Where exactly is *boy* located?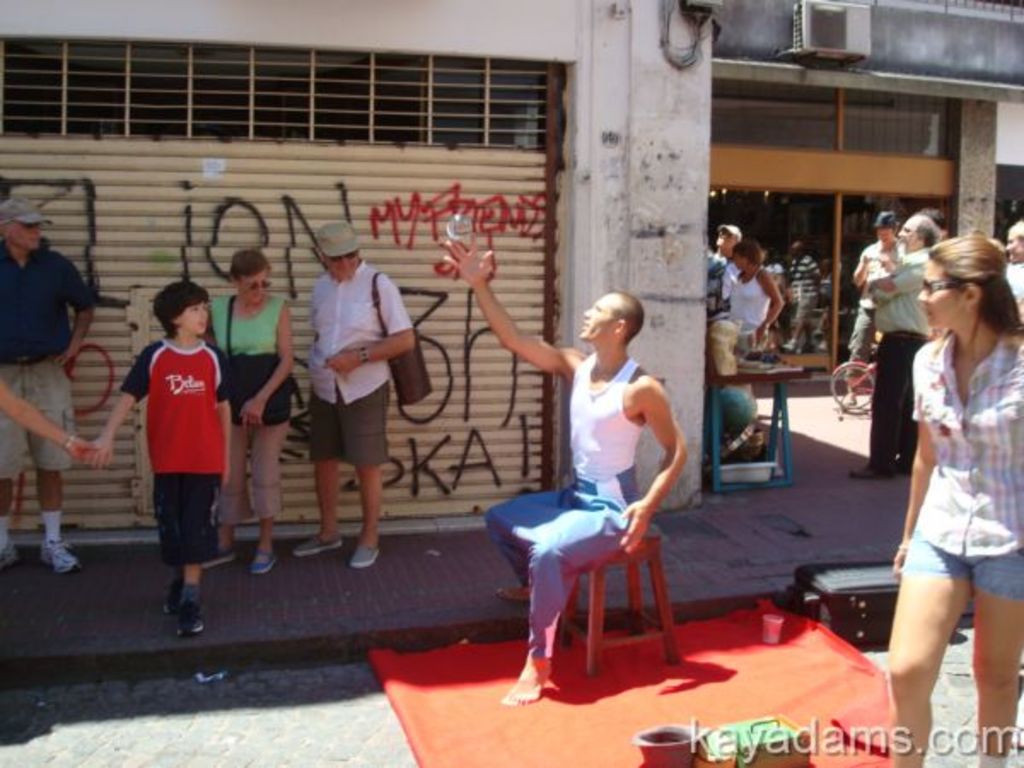
Its bounding box is (left=84, top=276, right=234, bottom=637).
